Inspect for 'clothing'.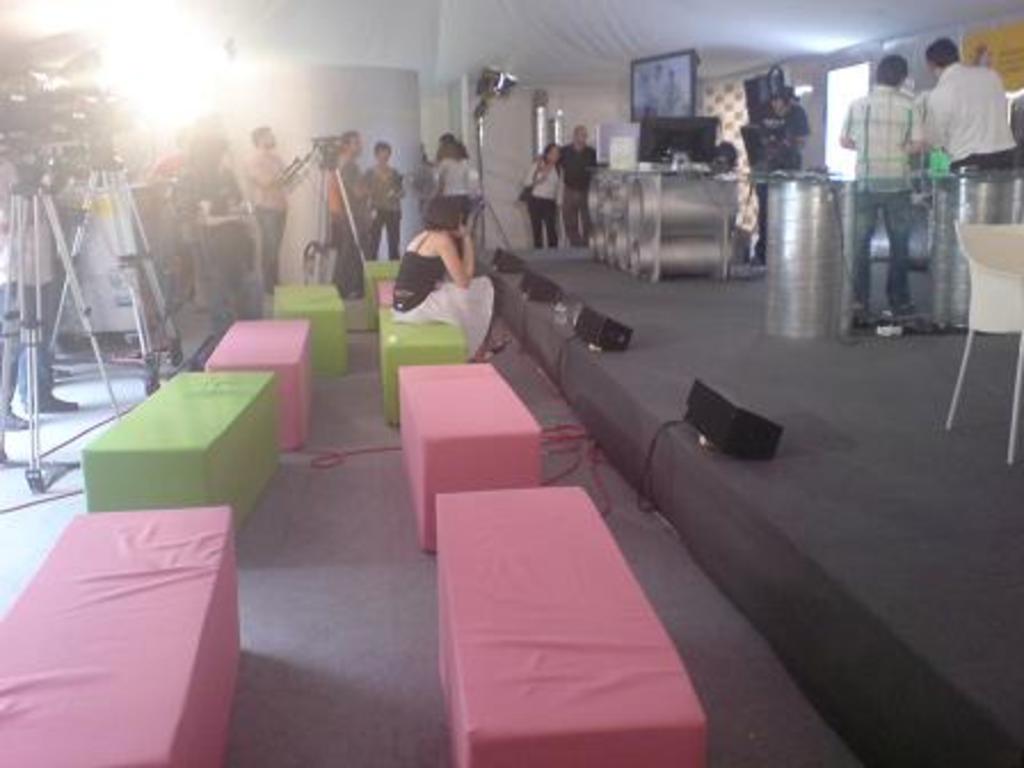
Inspection: pyautogui.locateOnScreen(523, 158, 565, 249).
